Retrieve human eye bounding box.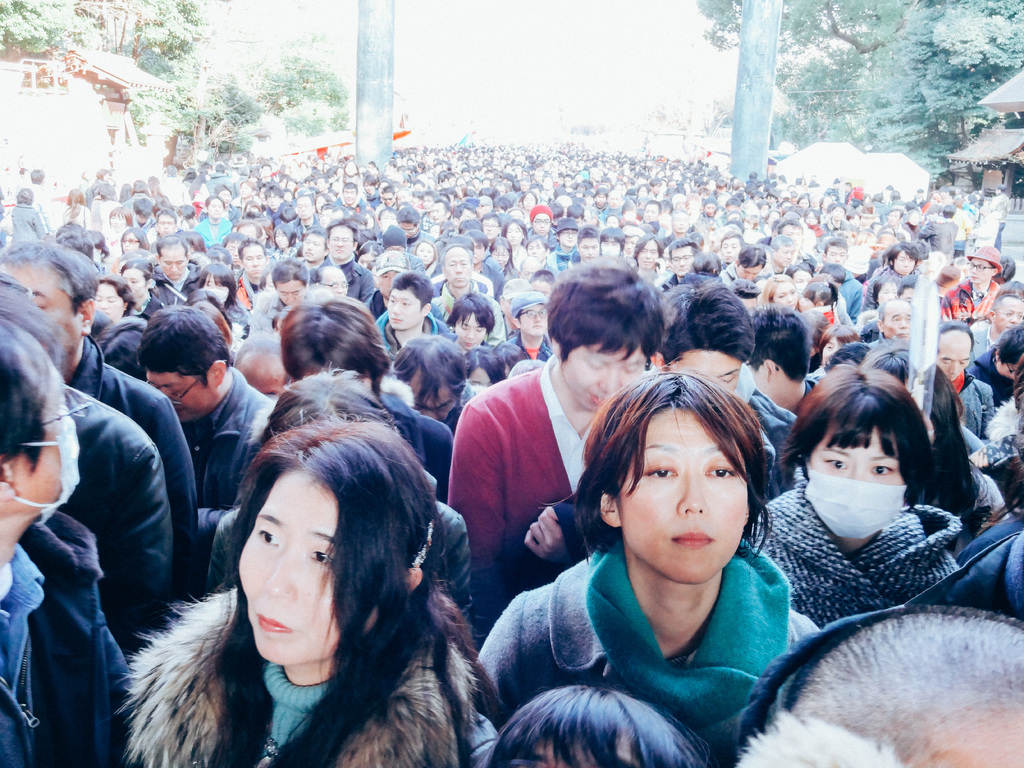
Bounding box: 344 237 351 242.
